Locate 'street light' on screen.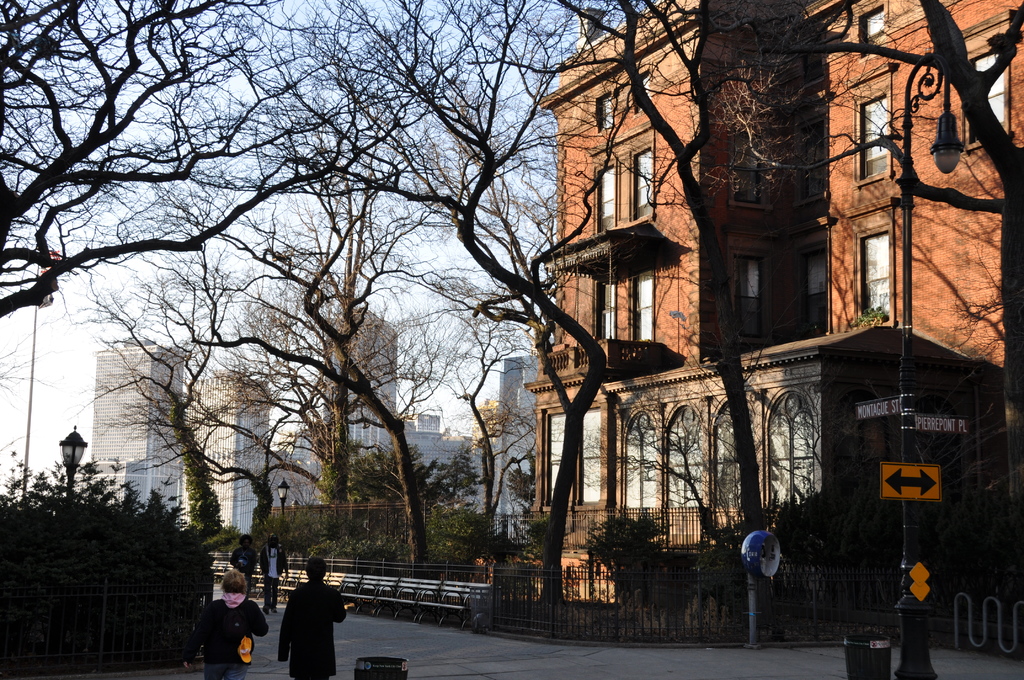
On screen at 883:40:962:679.
